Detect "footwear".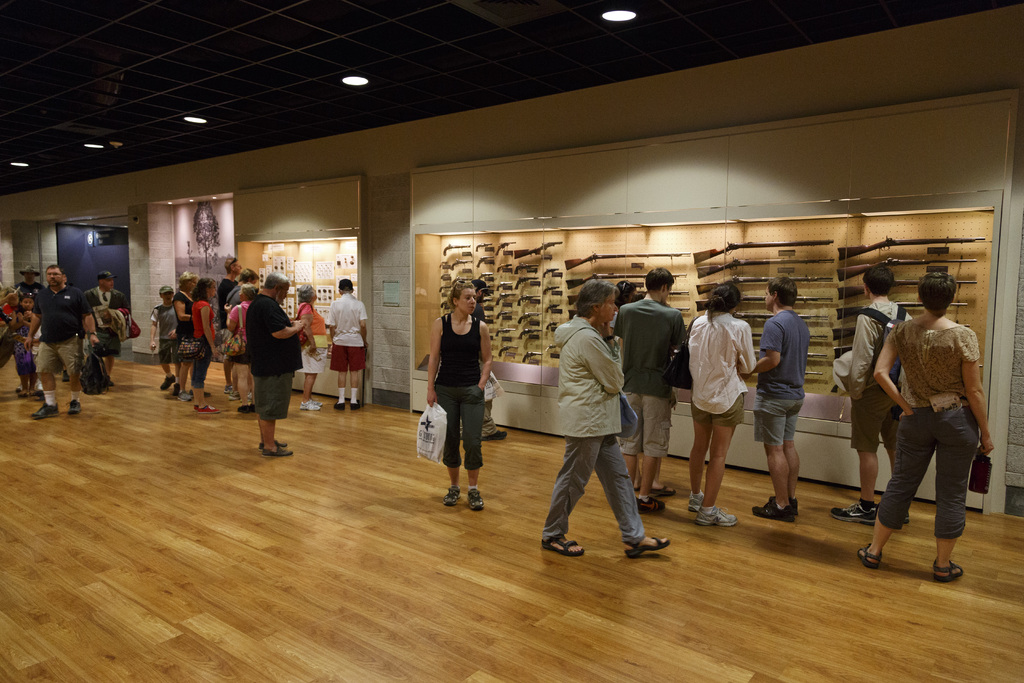
Detected at (x1=689, y1=489, x2=705, y2=513).
